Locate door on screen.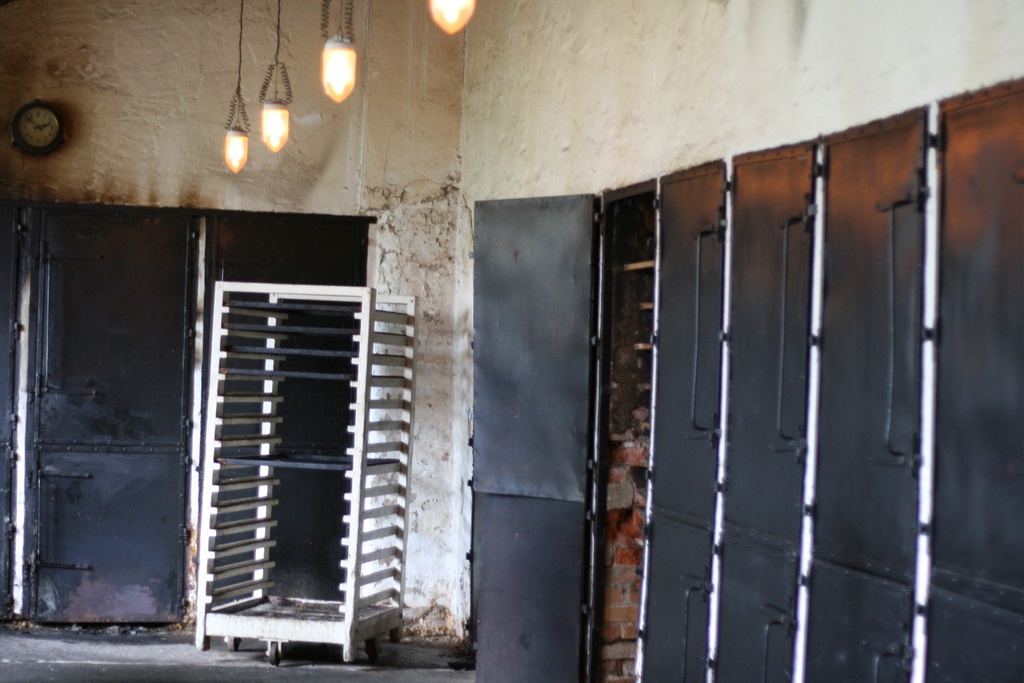
On screen at locate(916, 74, 1023, 682).
